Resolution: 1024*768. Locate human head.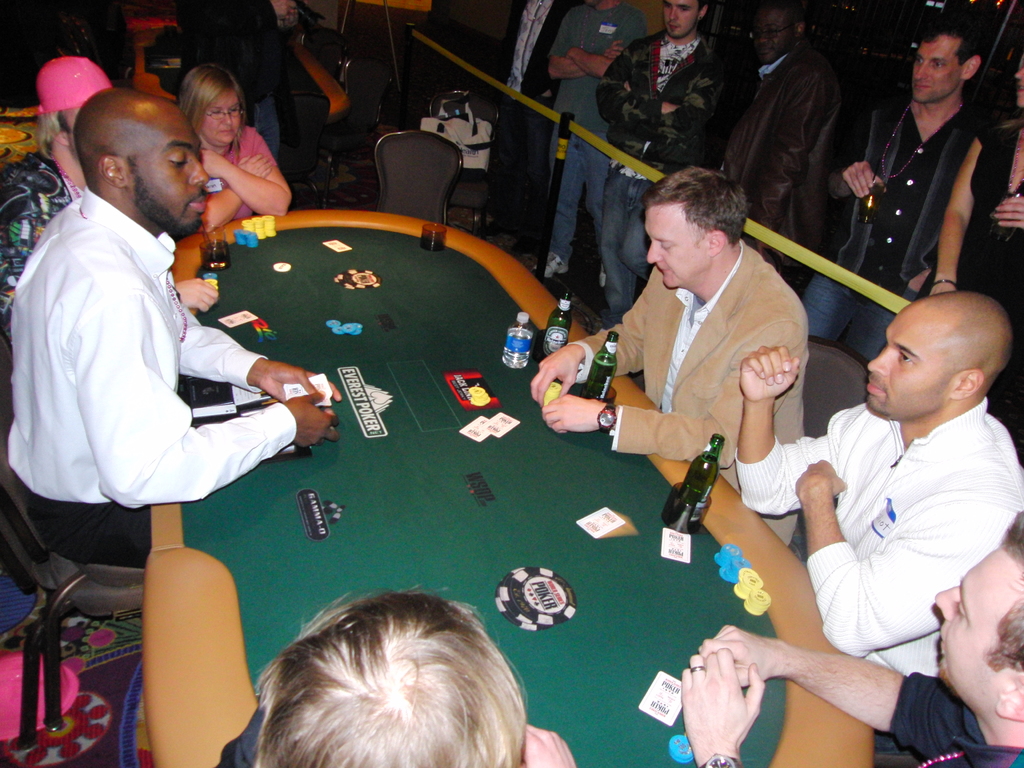
crop(250, 584, 528, 767).
